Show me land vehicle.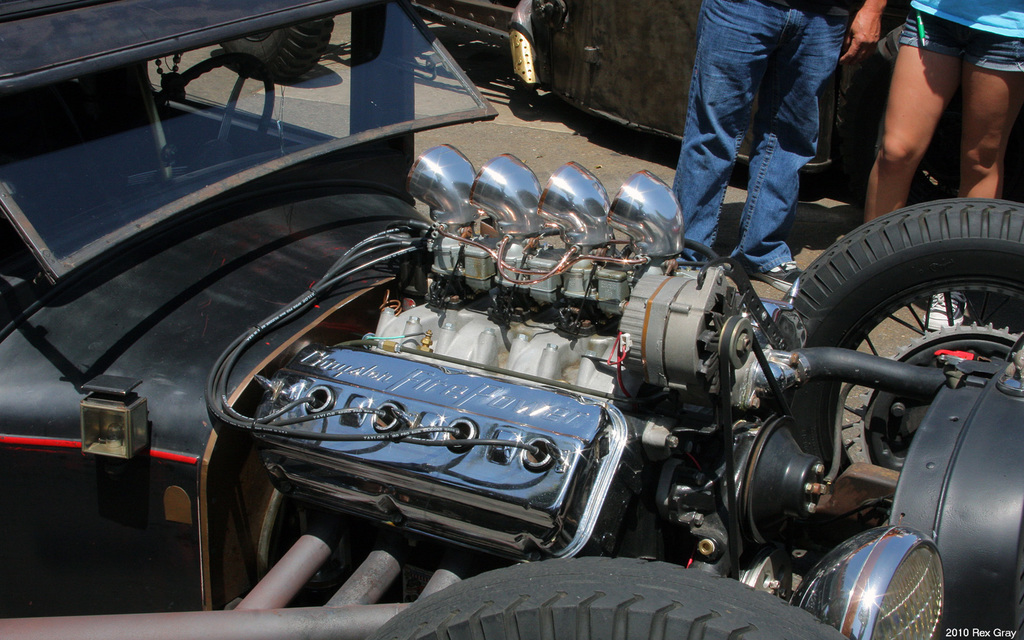
land vehicle is here: l=0, t=0, r=1023, b=639.
